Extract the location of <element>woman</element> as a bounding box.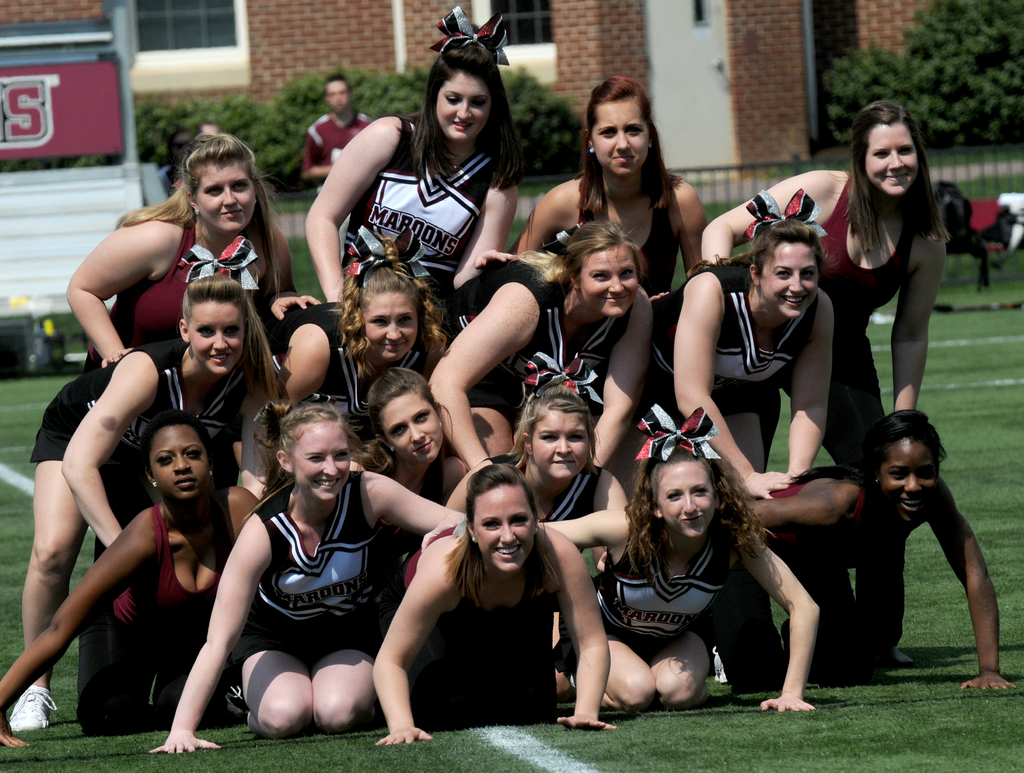
box=[271, 225, 456, 415].
